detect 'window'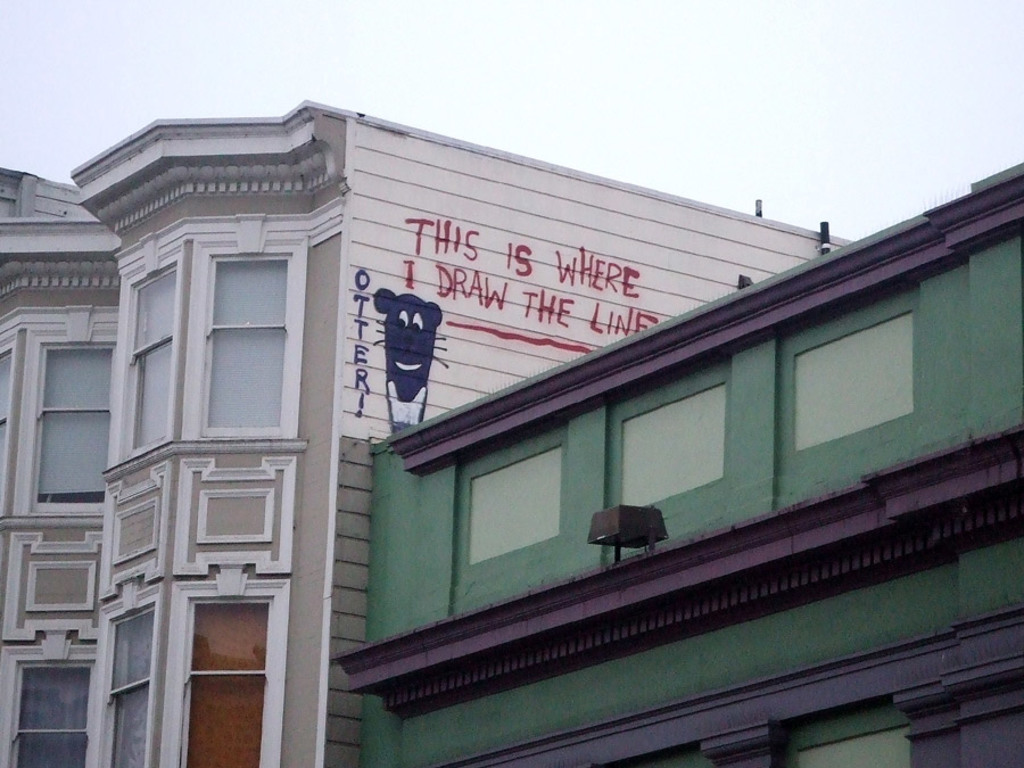
x1=188, y1=593, x2=278, y2=767
